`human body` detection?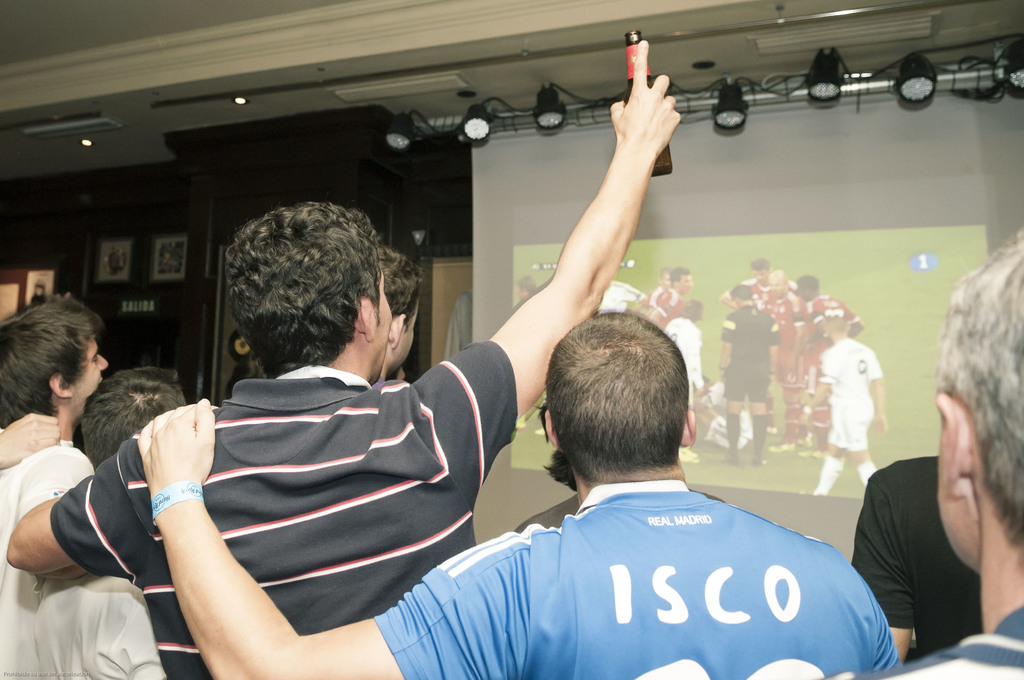
x1=7, y1=38, x2=681, y2=679
